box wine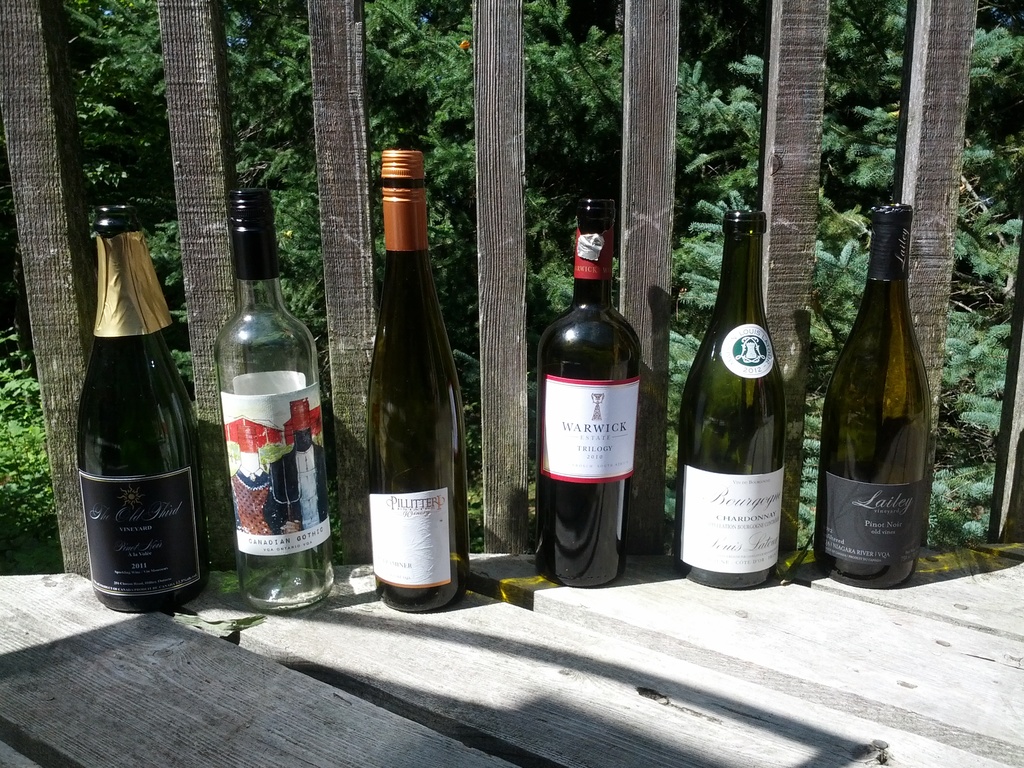
(left=76, top=202, right=213, bottom=613)
